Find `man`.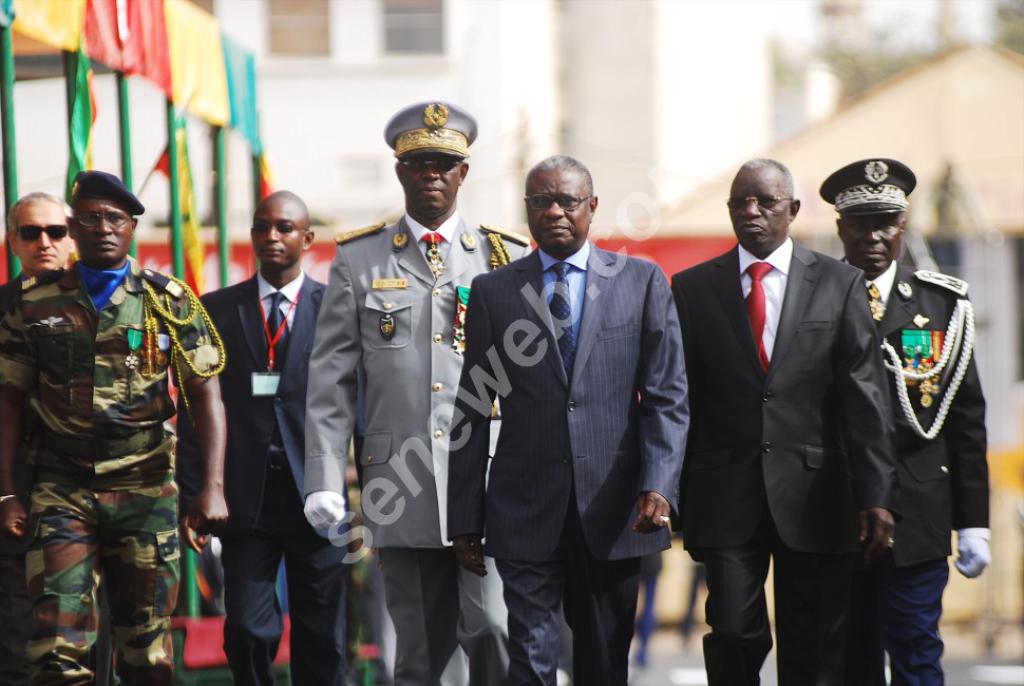
(0, 167, 235, 685).
